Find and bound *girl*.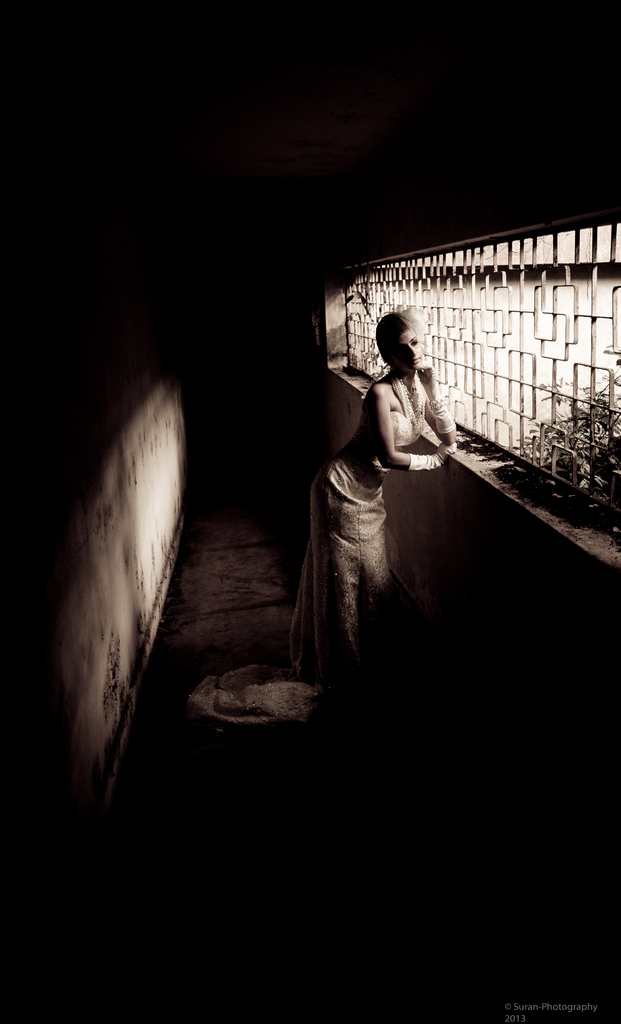
Bound: detection(313, 311, 455, 676).
